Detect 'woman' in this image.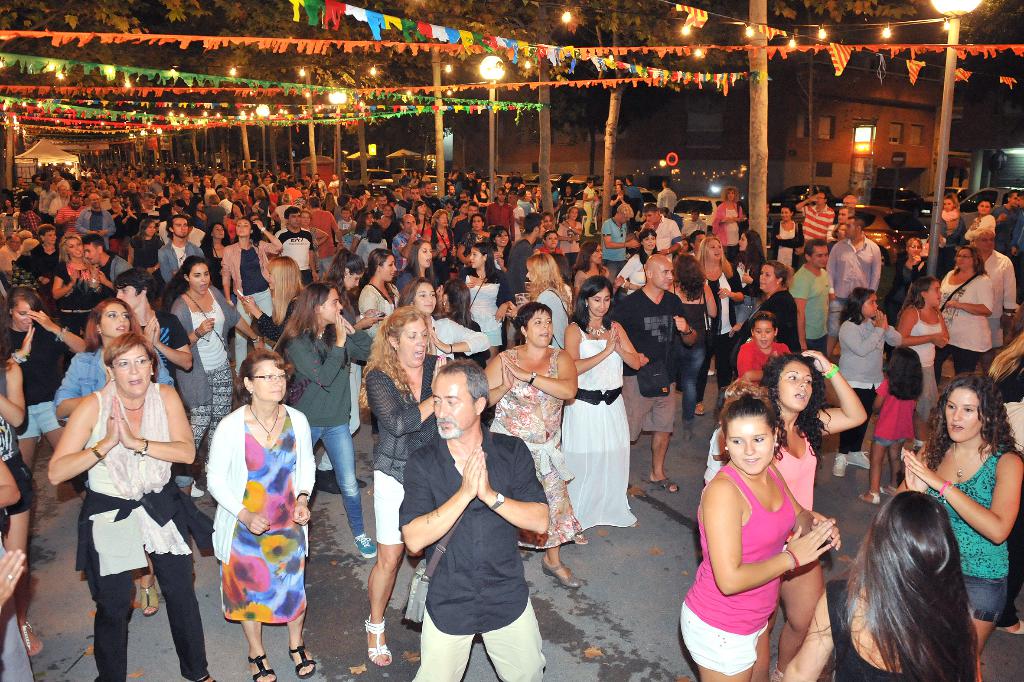
Detection: l=3, t=290, r=75, b=490.
